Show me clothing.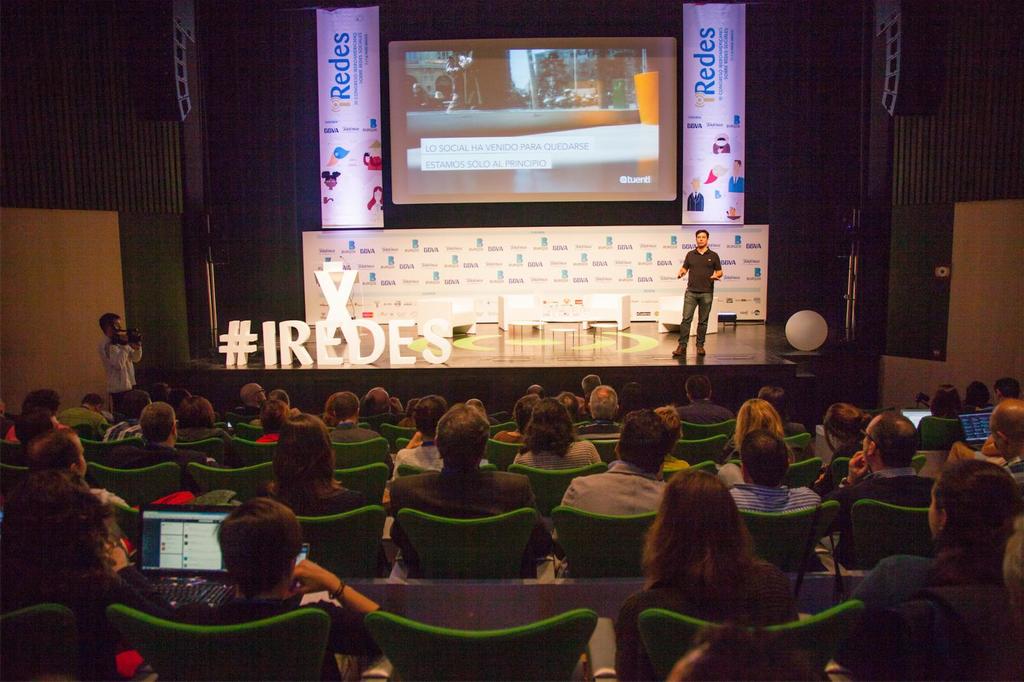
clothing is here: (570, 466, 673, 515).
